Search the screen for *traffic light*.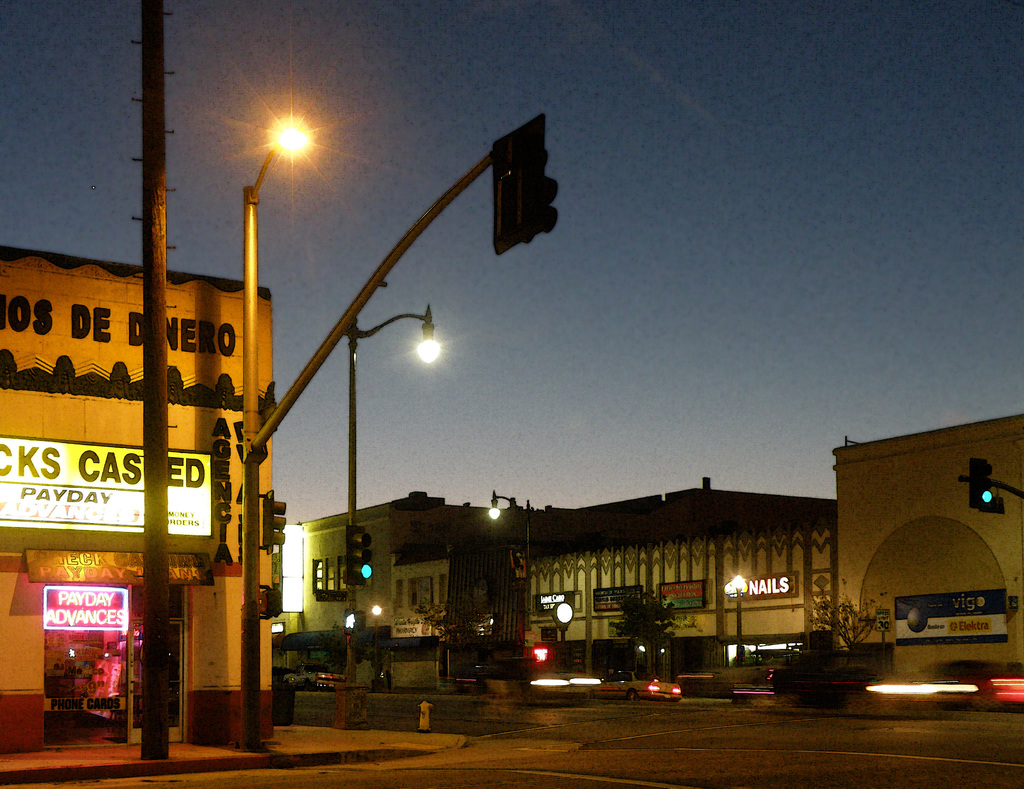
Found at <bbox>262, 490, 285, 553</bbox>.
